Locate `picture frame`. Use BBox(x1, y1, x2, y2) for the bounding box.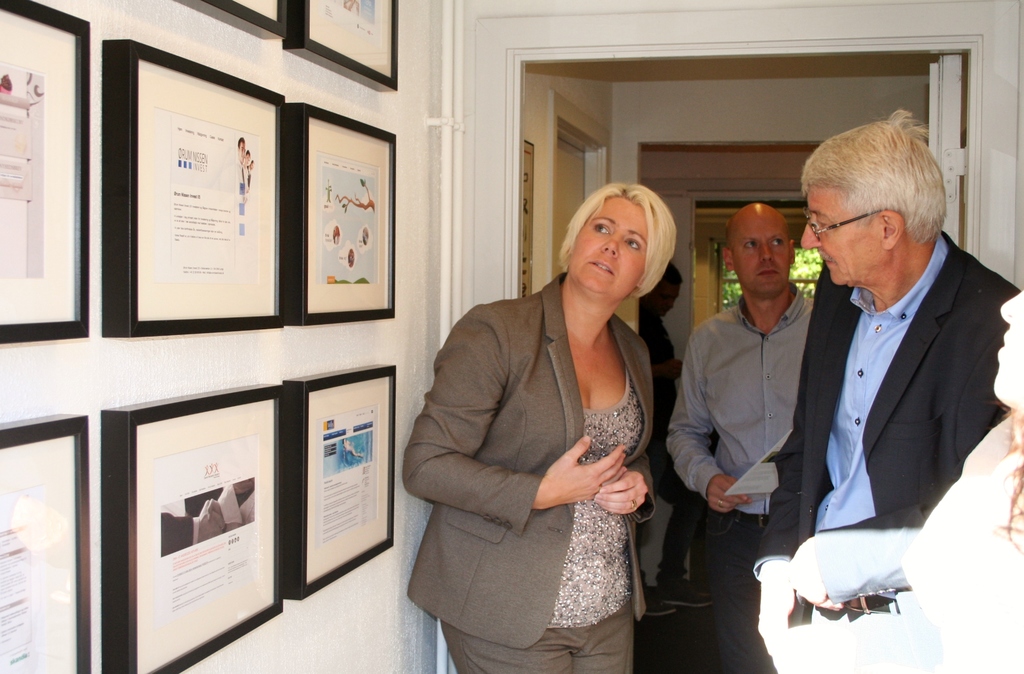
BBox(0, 414, 93, 673).
